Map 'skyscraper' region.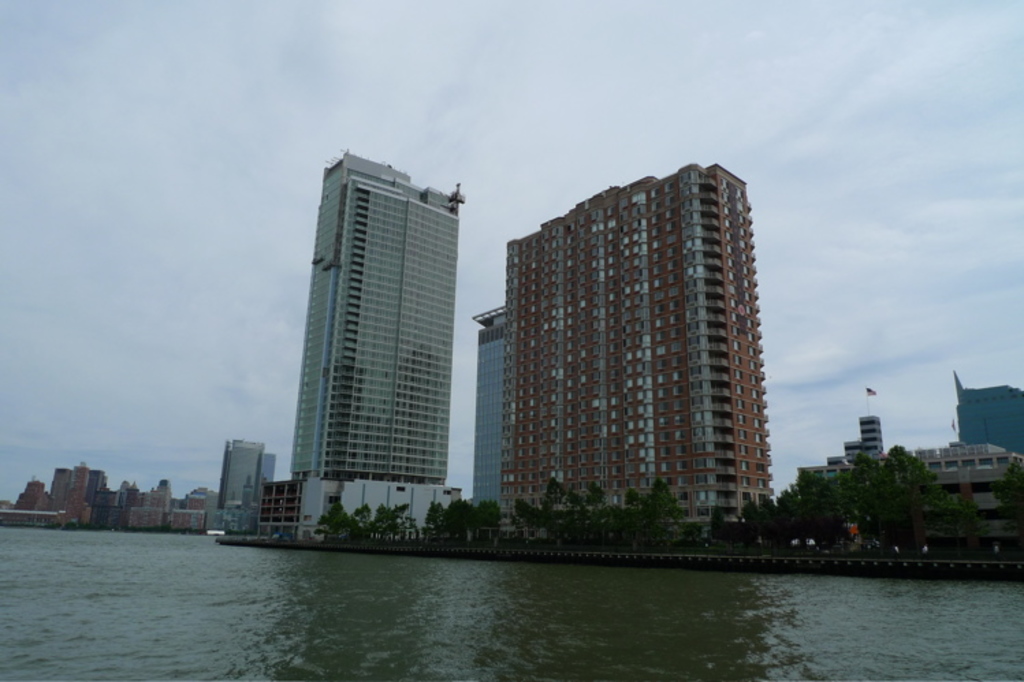
Mapped to box=[291, 139, 454, 530].
